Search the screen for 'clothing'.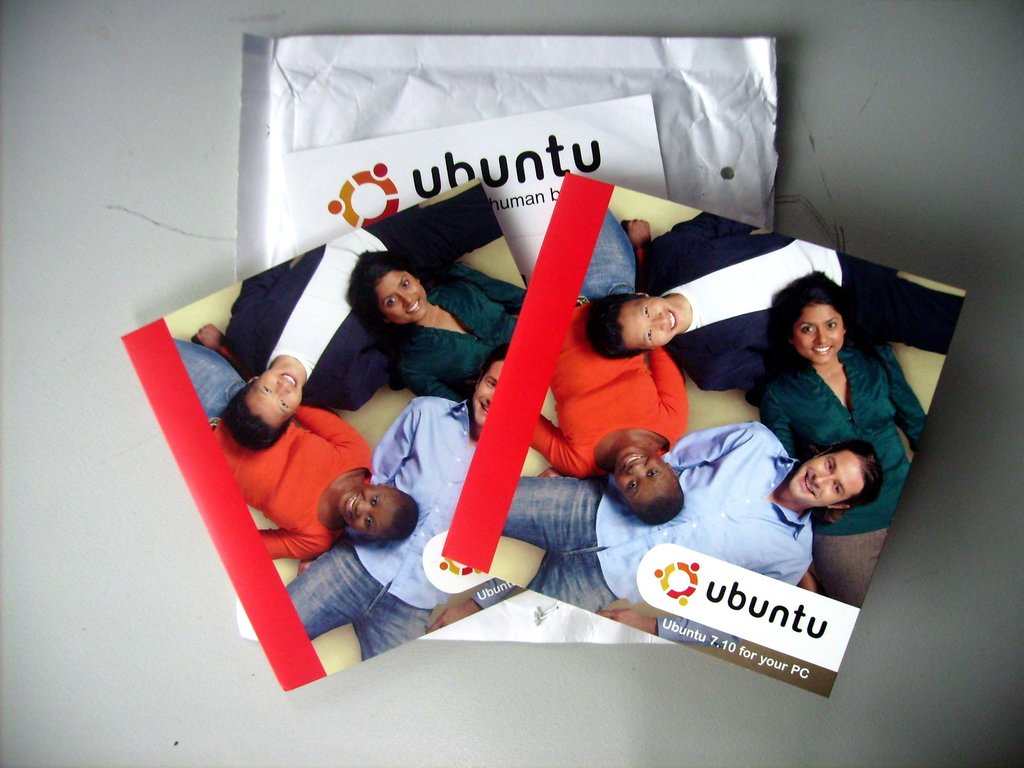
Found at Rect(167, 335, 380, 571).
